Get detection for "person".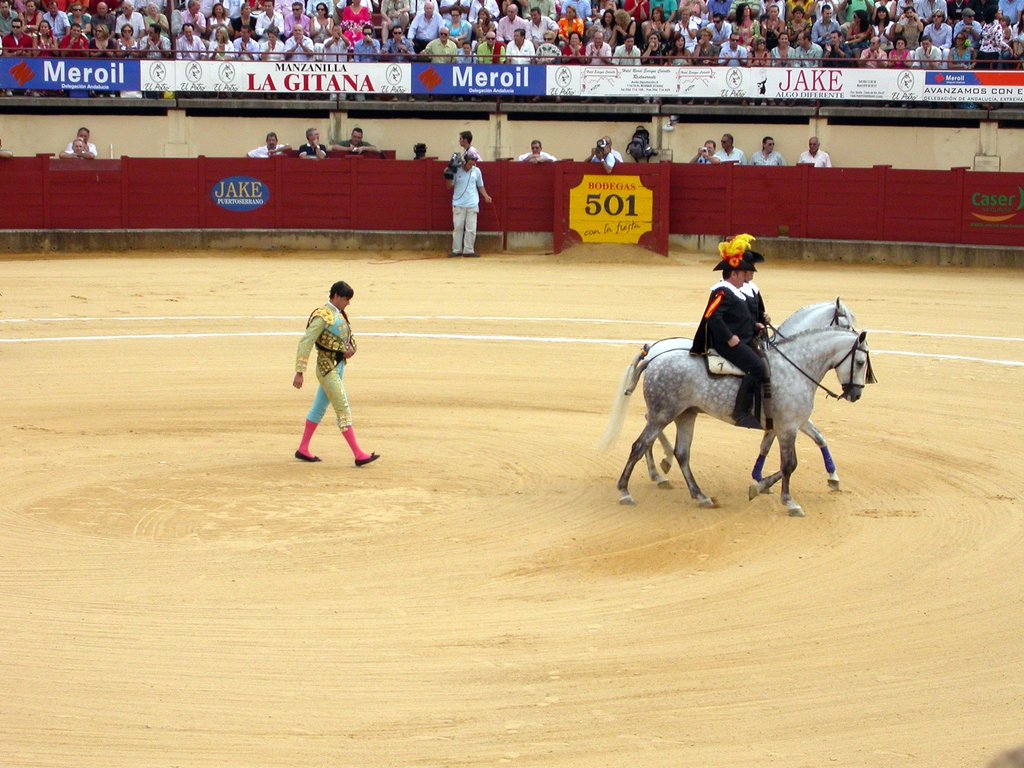
Detection: x1=460, y1=135, x2=480, y2=160.
